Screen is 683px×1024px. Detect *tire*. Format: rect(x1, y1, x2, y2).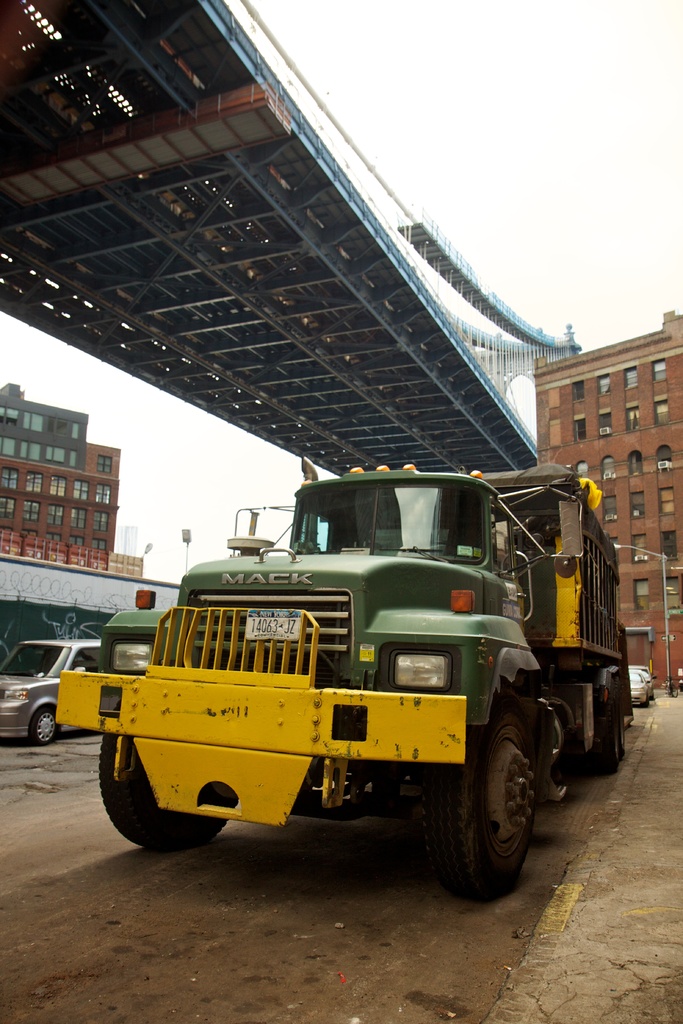
rect(617, 705, 626, 754).
